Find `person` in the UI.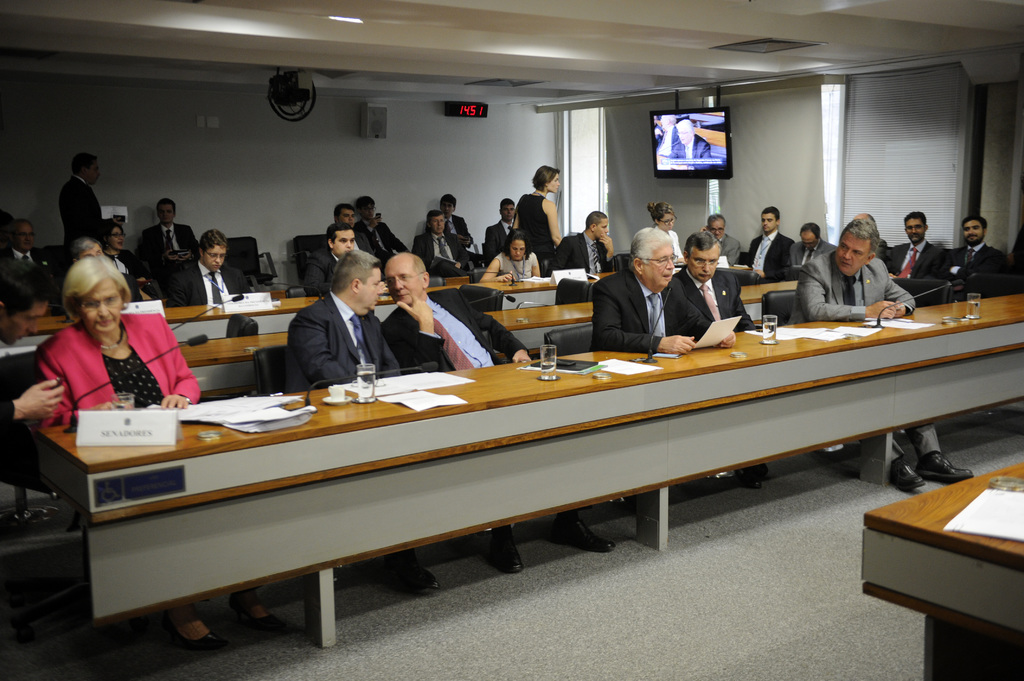
UI element at BBox(556, 198, 620, 275).
